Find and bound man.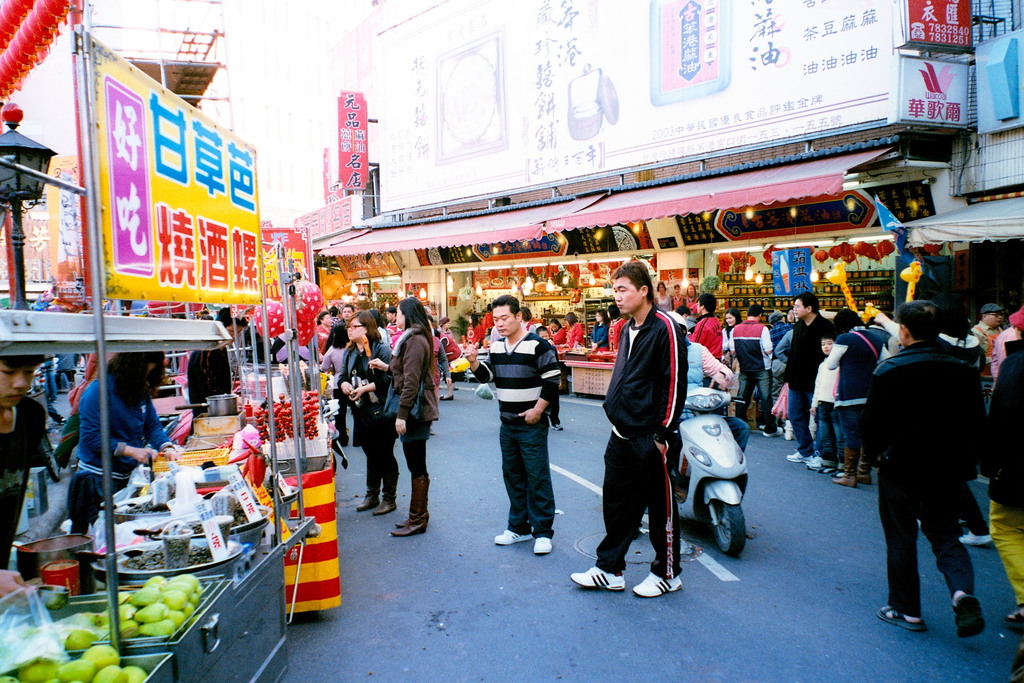
Bound: rect(785, 295, 835, 466).
